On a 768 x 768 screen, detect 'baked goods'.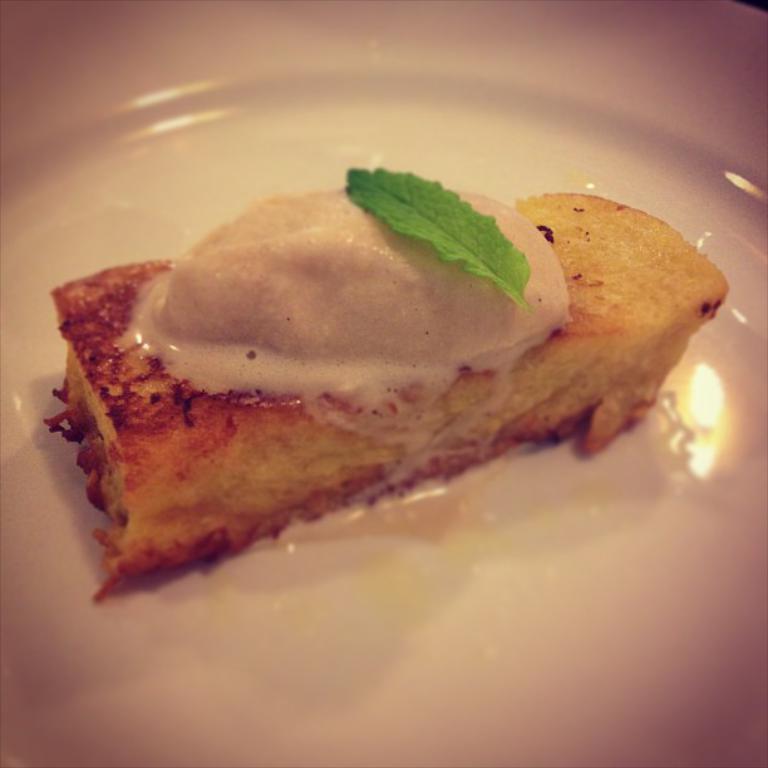
pyautogui.locateOnScreen(41, 164, 730, 597).
